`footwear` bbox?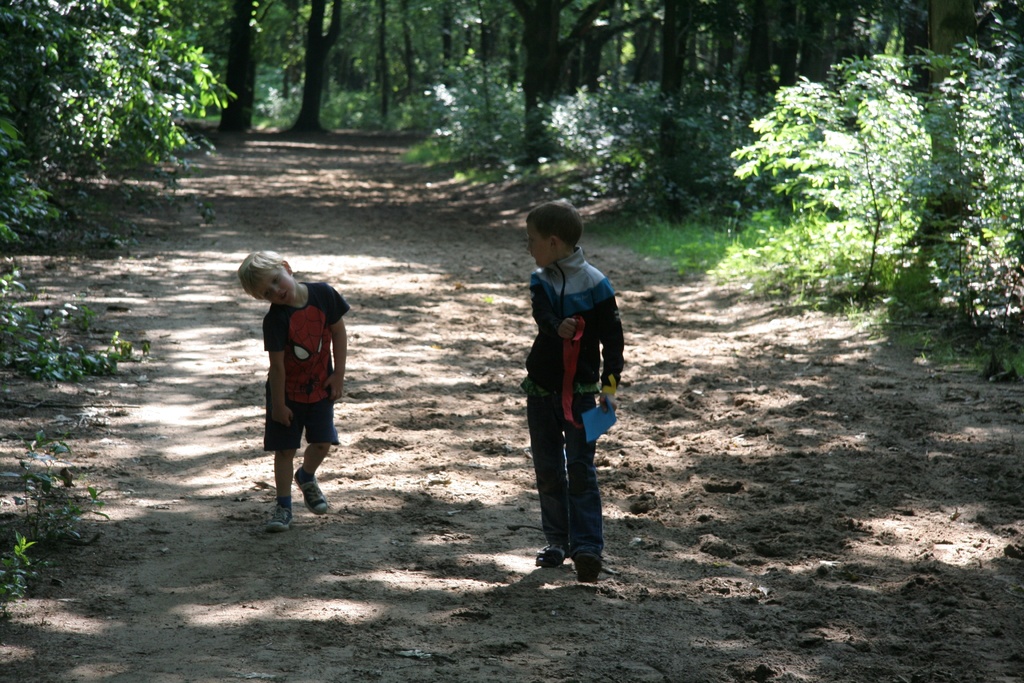
(x1=267, y1=502, x2=294, y2=530)
